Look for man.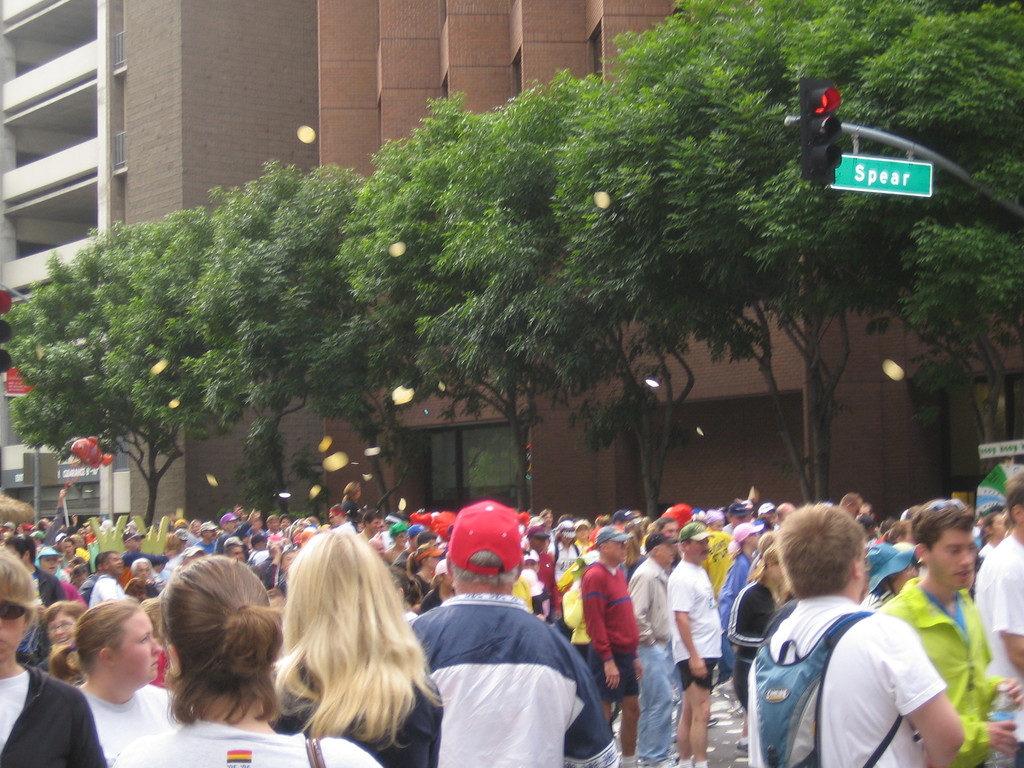
Found: BBox(777, 503, 793, 519).
